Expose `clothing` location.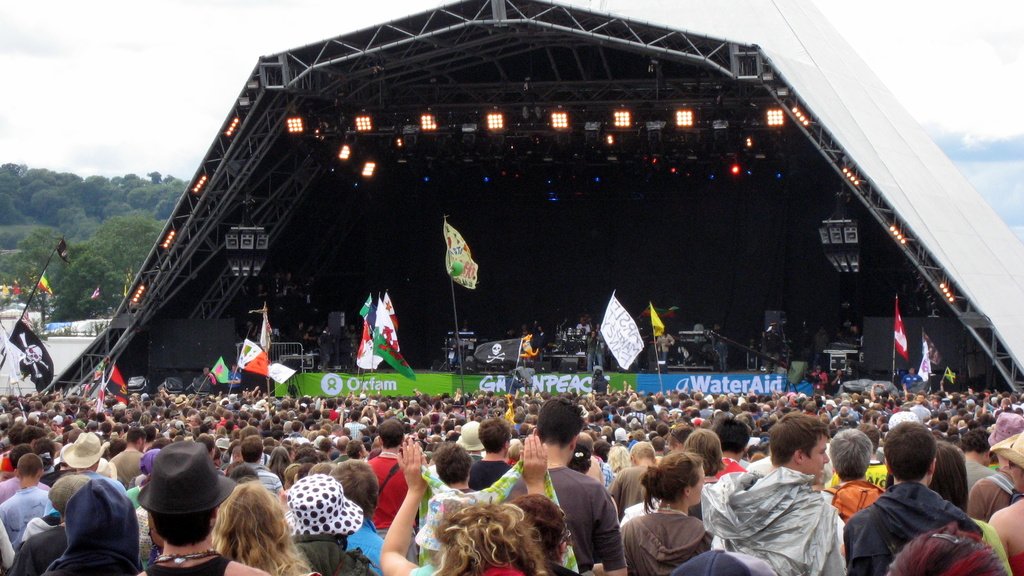
Exposed at bbox=[104, 449, 158, 494].
